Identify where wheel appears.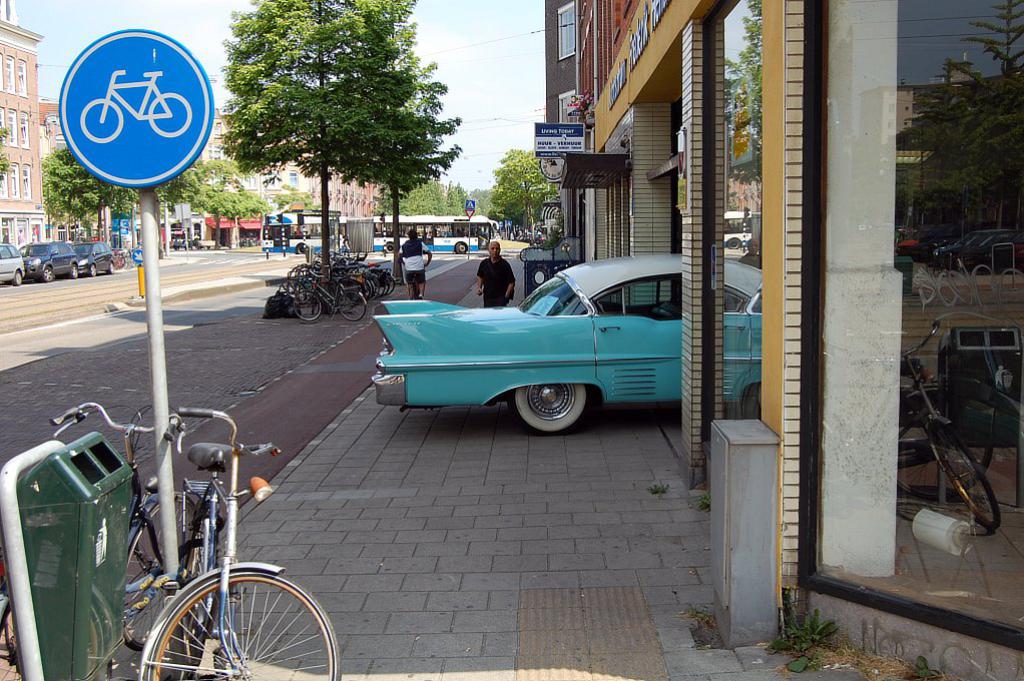
Appears at (292,290,322,322).
